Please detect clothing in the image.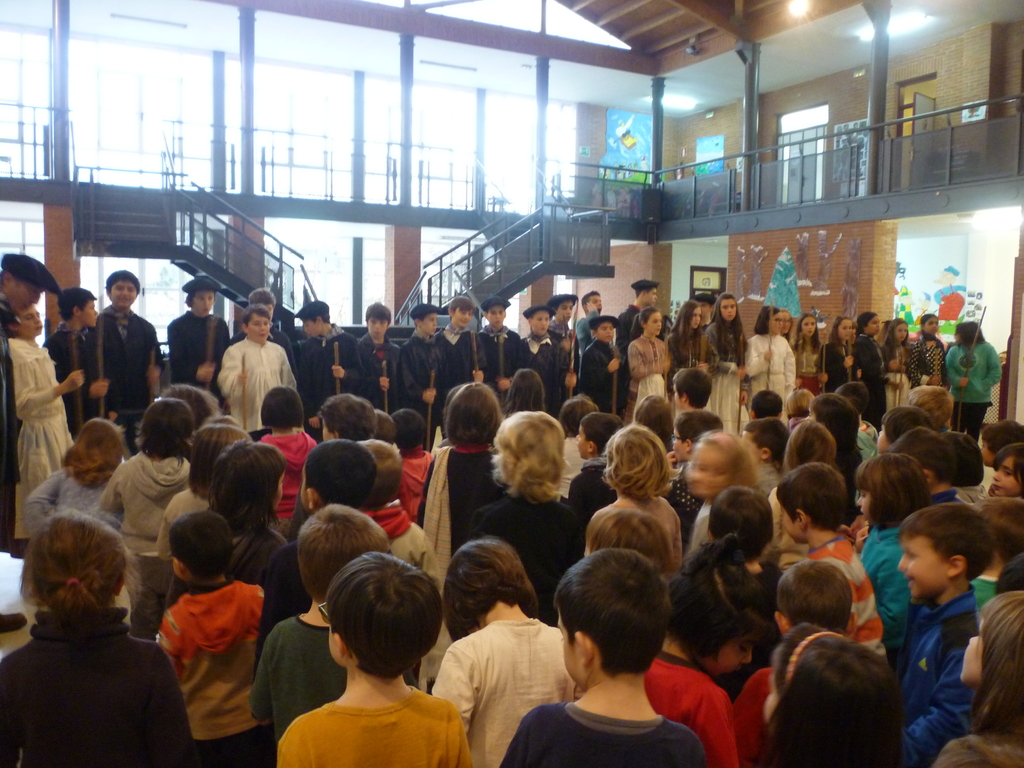
510,339,563,419.
